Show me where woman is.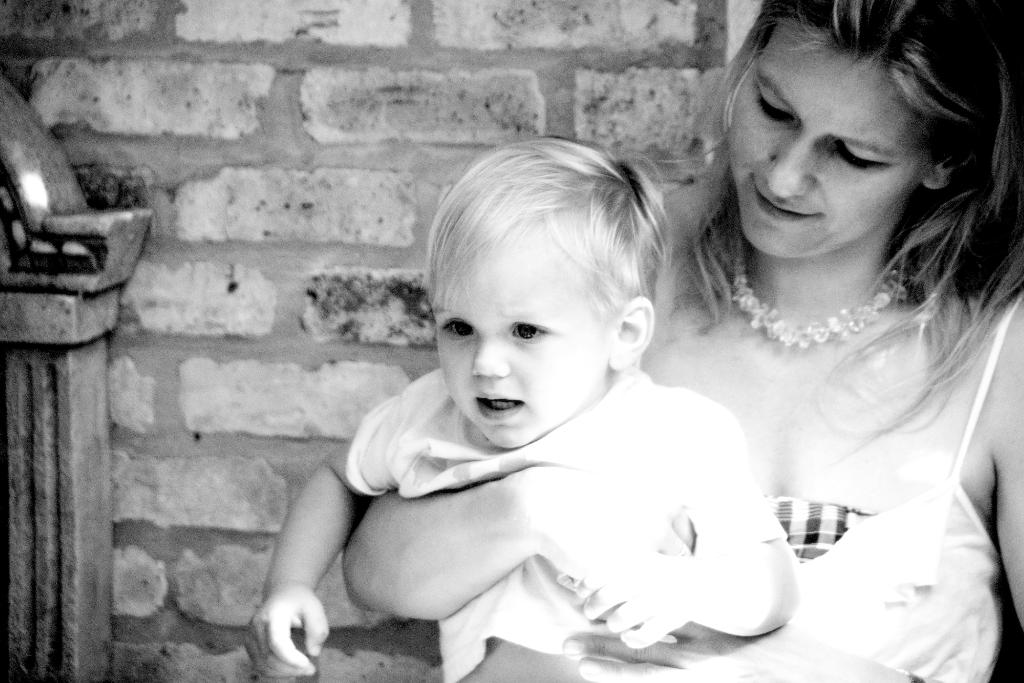
woman is at {"left": 639, "top": 14, "right": 1023, "bottom": 645}.
